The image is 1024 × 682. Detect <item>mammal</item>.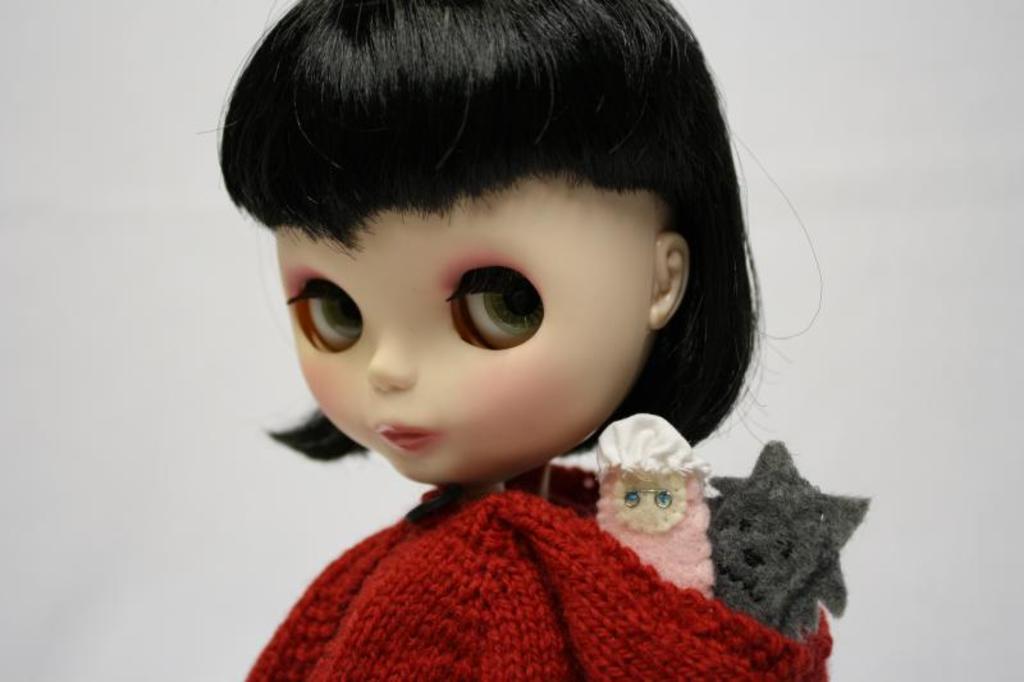
Detection: 242/0/872/681.
